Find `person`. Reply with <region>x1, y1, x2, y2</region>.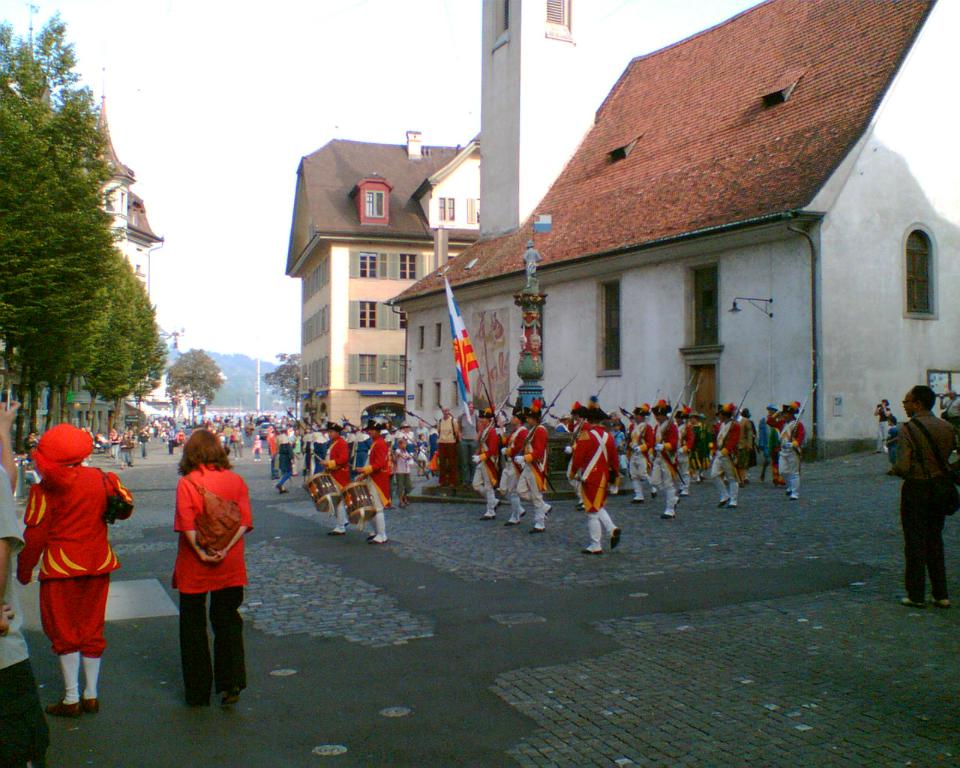
<region>148, 418, 238, 708</region>.
